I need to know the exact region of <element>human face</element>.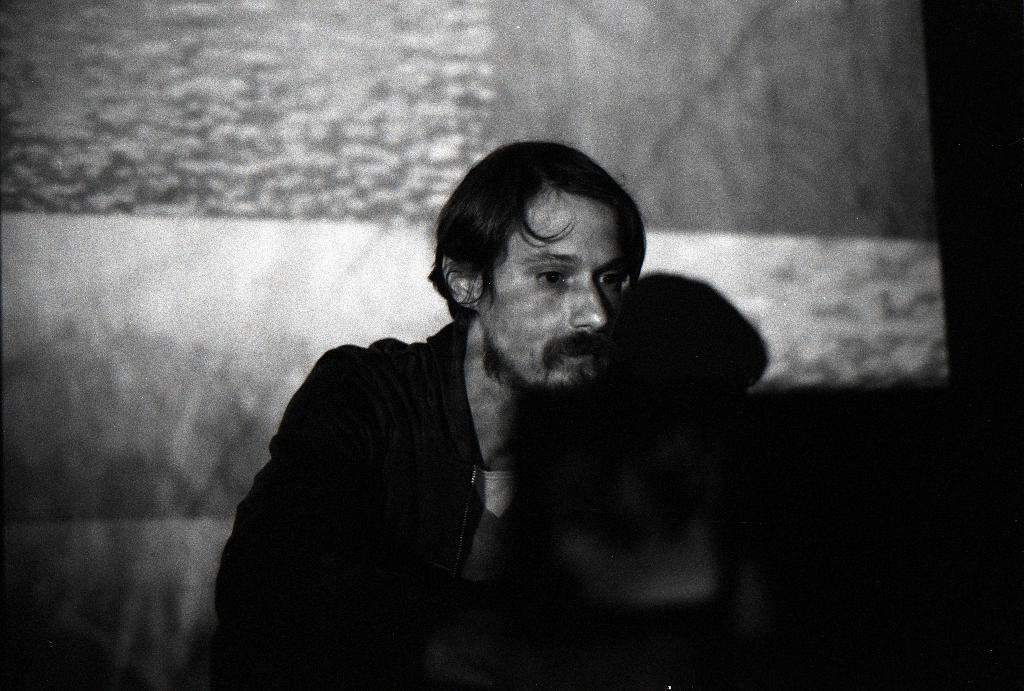
Region: <box>476,193,641,398</box>.
